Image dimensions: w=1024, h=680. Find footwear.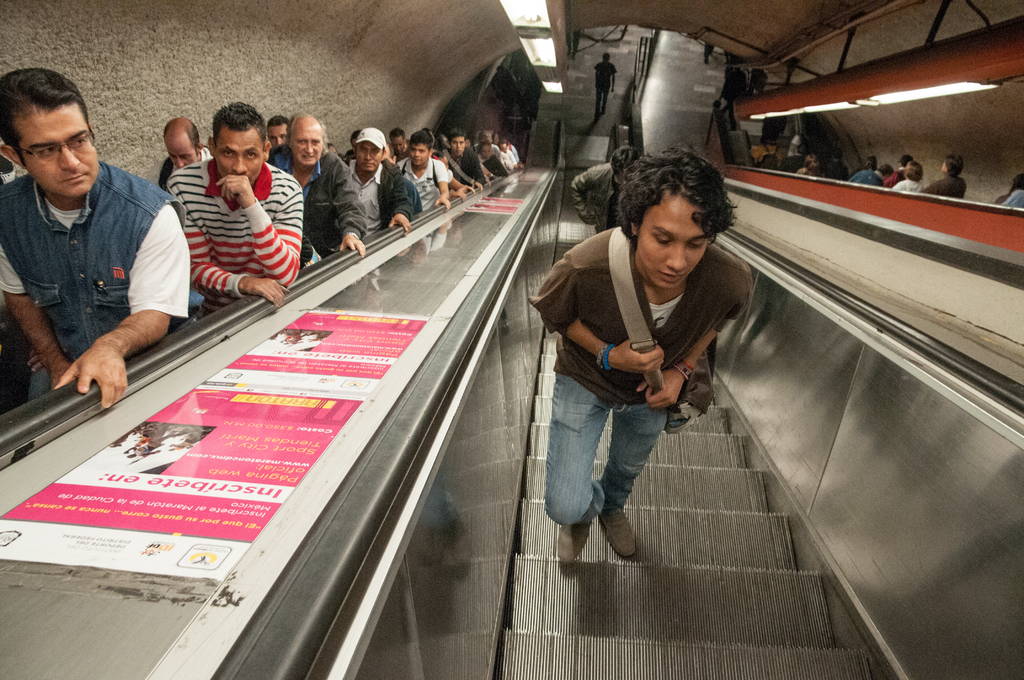
pyautogui.locateOnScreen(596, 507, 637, 560).
